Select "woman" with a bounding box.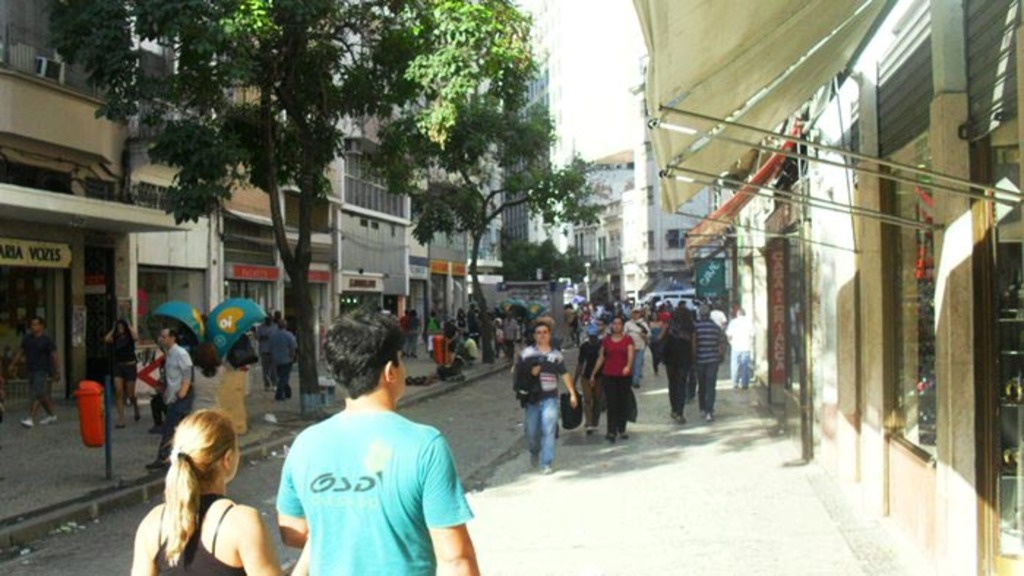
l=126, t=396, r=276, b=573.
